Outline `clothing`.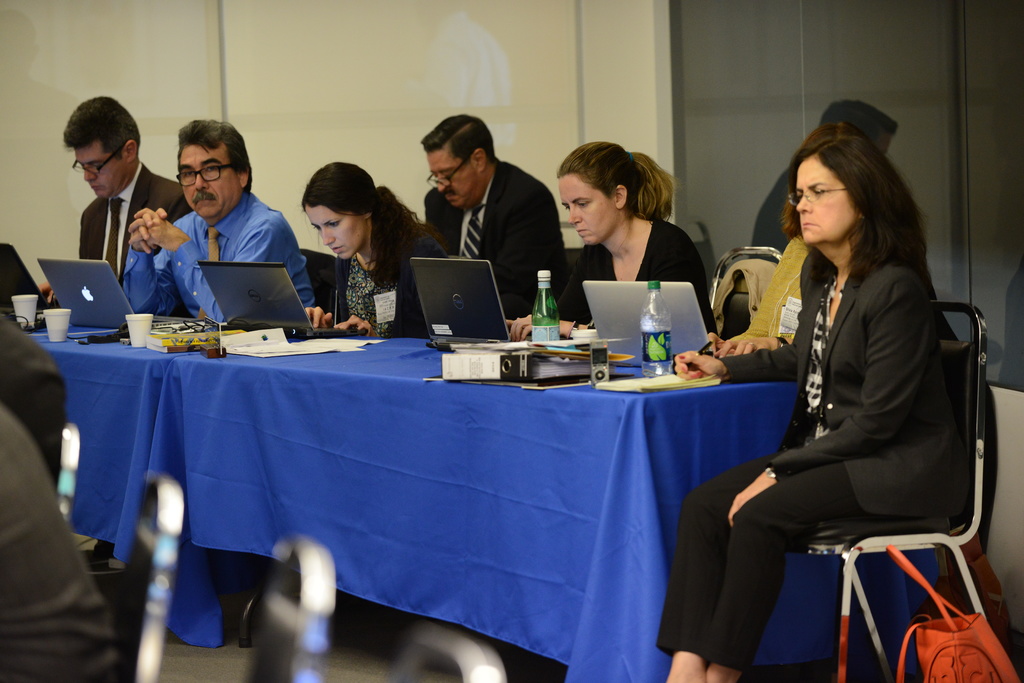
Outline: <box>566,214,719,348</box>.
